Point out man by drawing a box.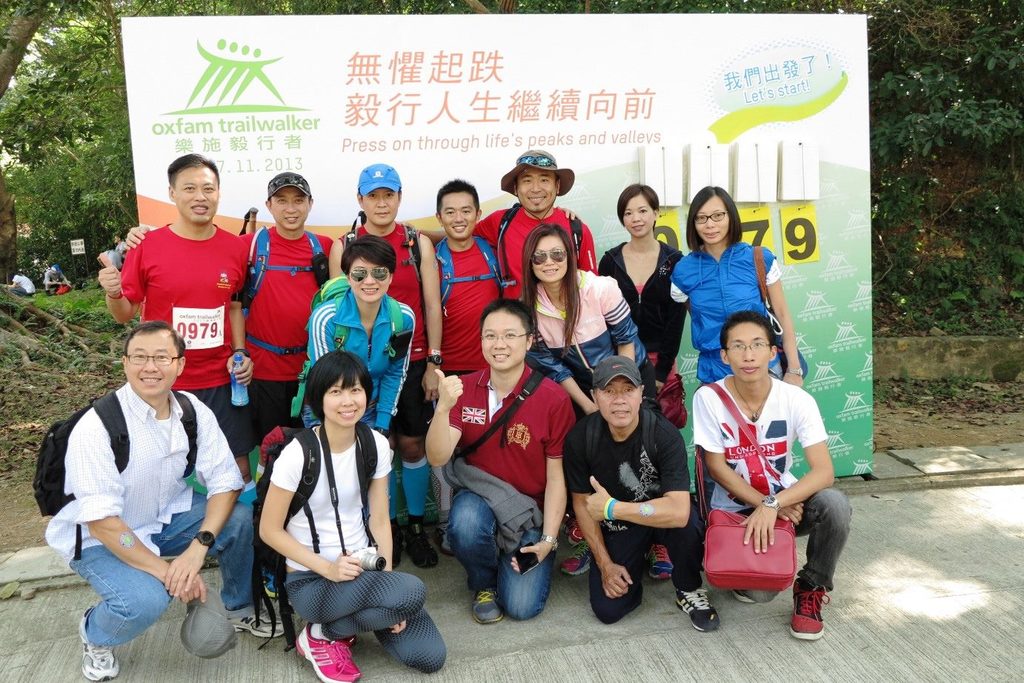
[432,179,505,375].
